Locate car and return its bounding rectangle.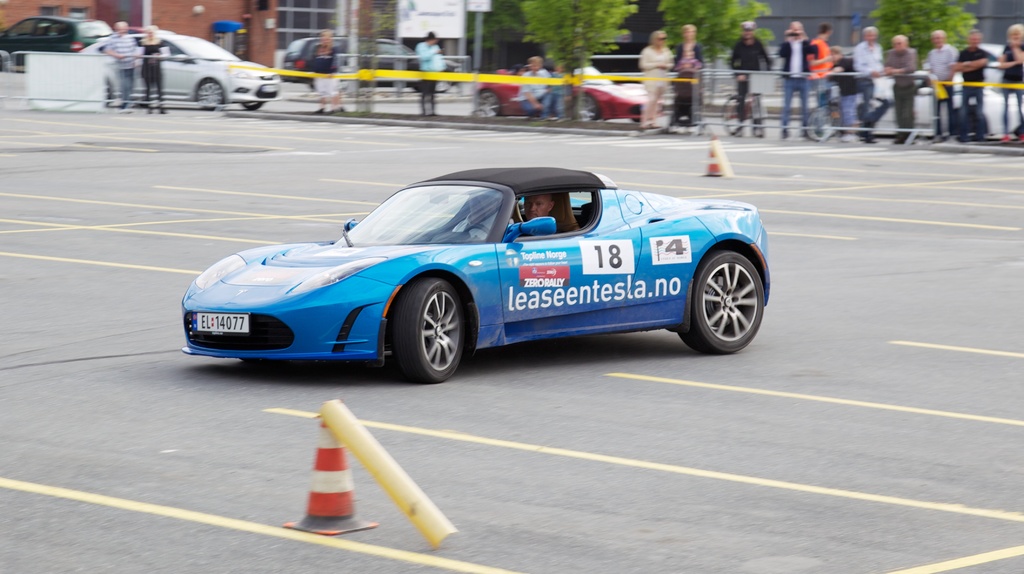
x1=956 y1=44 x2=1005 y2=86.
